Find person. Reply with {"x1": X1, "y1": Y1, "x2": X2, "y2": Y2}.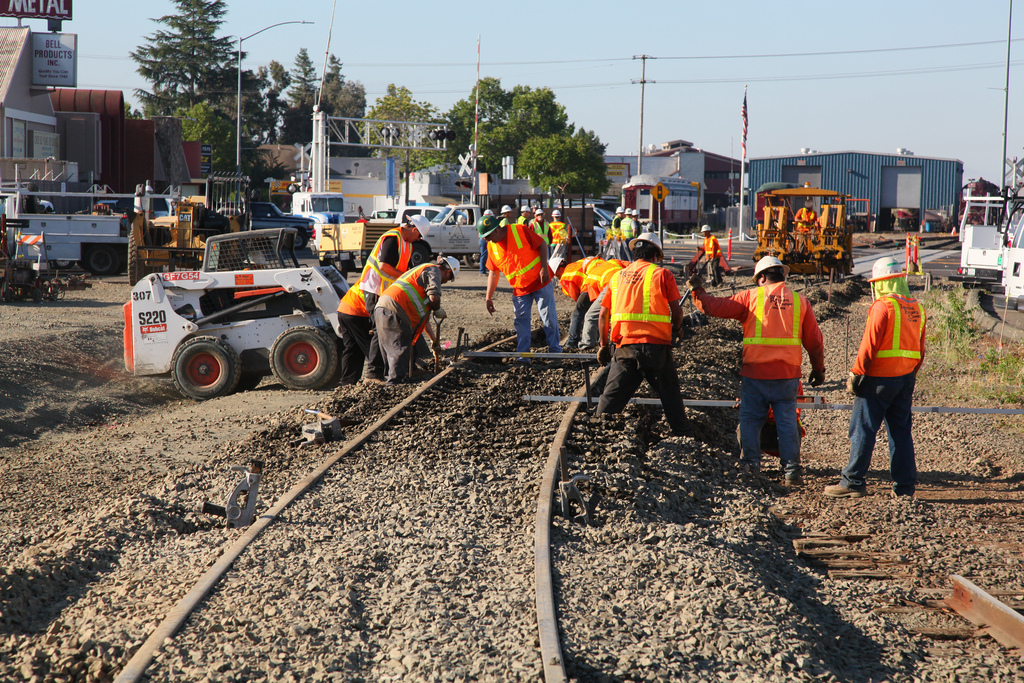
{"x1": 335, "y1": 283, "x2": 372, "y2": 396}.
